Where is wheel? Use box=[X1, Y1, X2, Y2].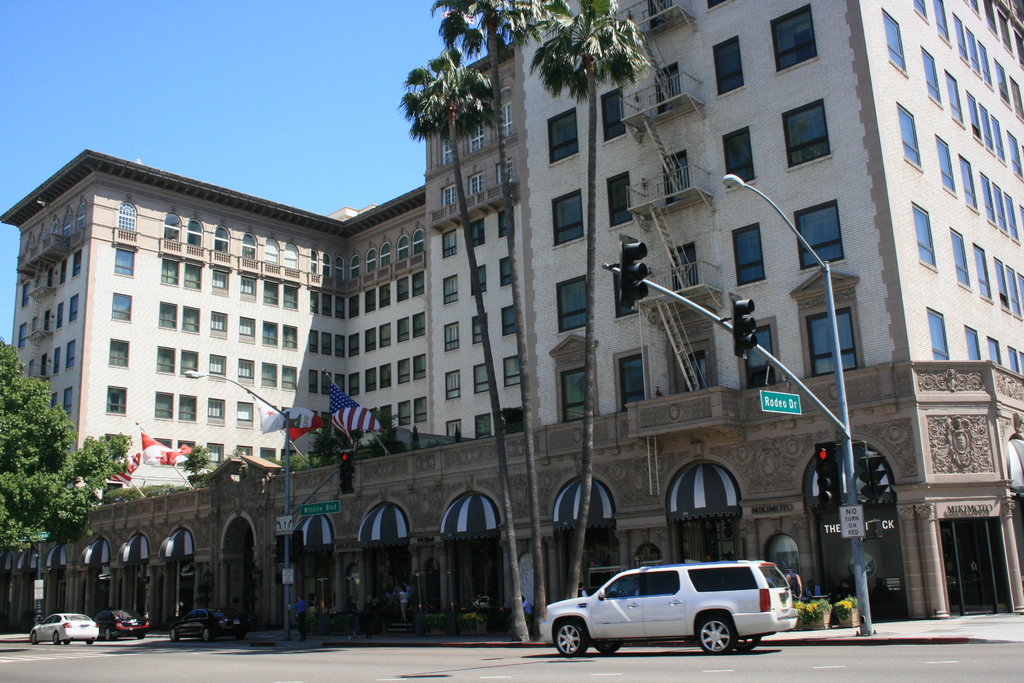
box=[108, 630, 116, 641].
